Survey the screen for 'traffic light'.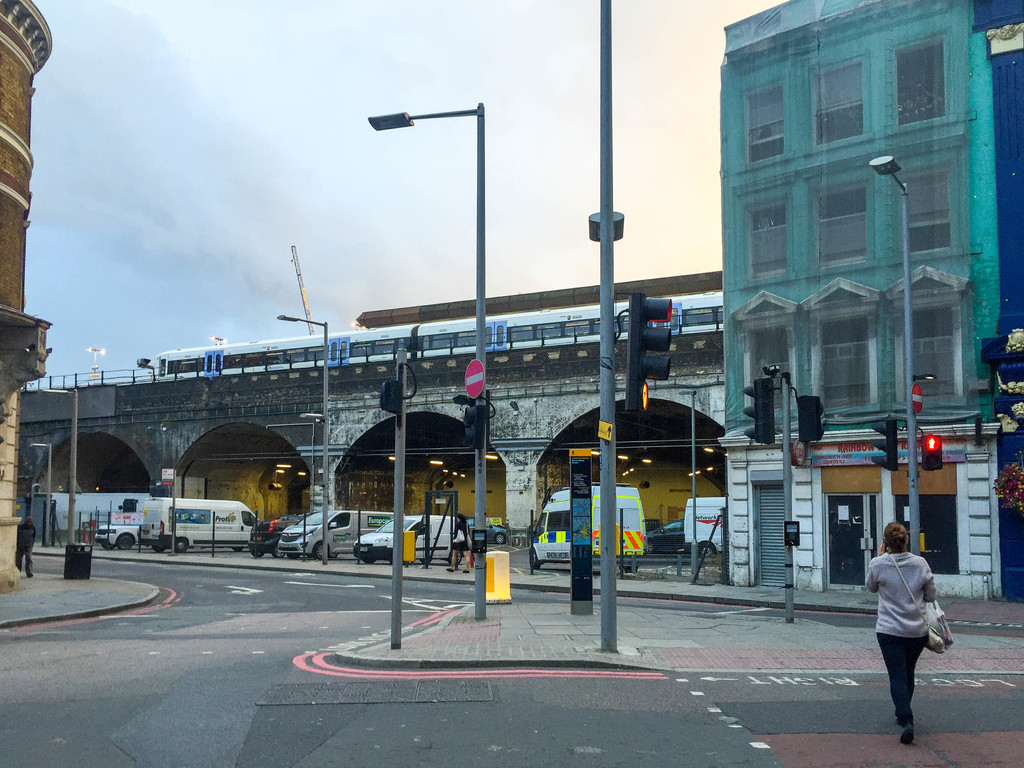
Survey found: {"left": 743, "top": 375, "right": 775, "bottom": 445}.
